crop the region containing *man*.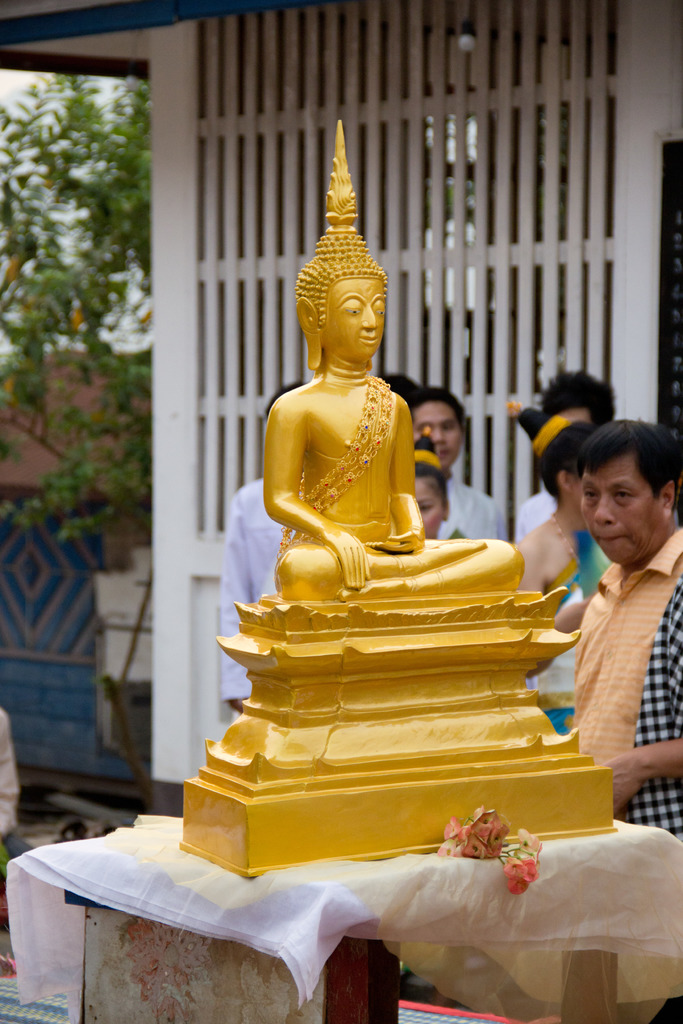
Crop region: pyautogui.locateOnScreen(392, 372, 502, 541).
